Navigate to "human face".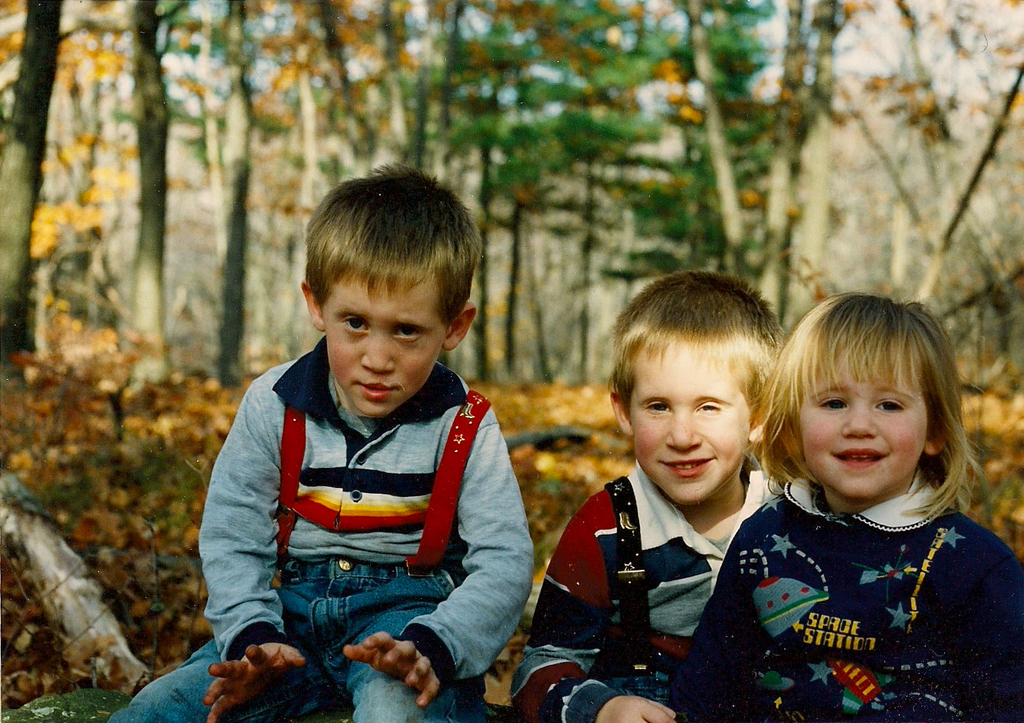
Navigation target: pyautogui.locateOnScreen(324, 277, 450, 421).
